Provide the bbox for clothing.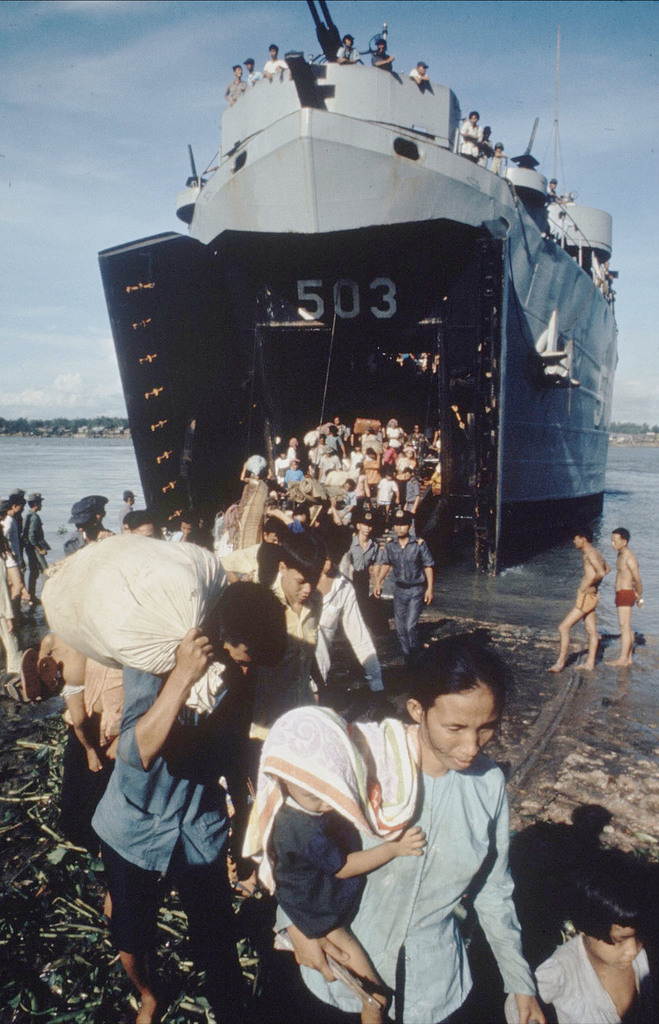
<box>537,935,658,1023</box>.
